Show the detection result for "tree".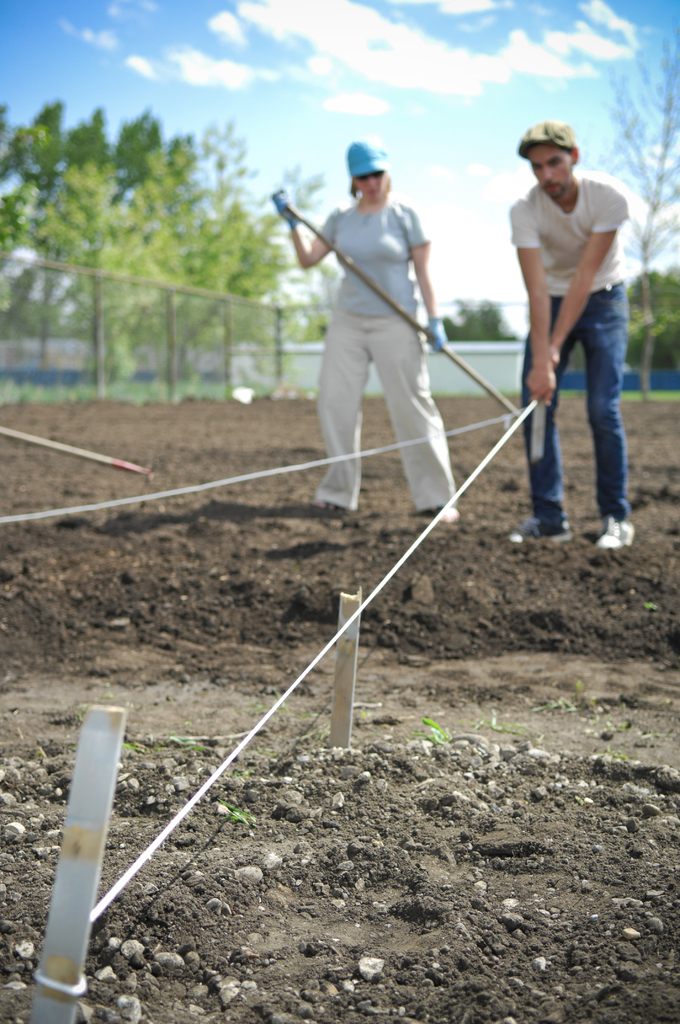
<region>182, 198, 273, 389</region>.
